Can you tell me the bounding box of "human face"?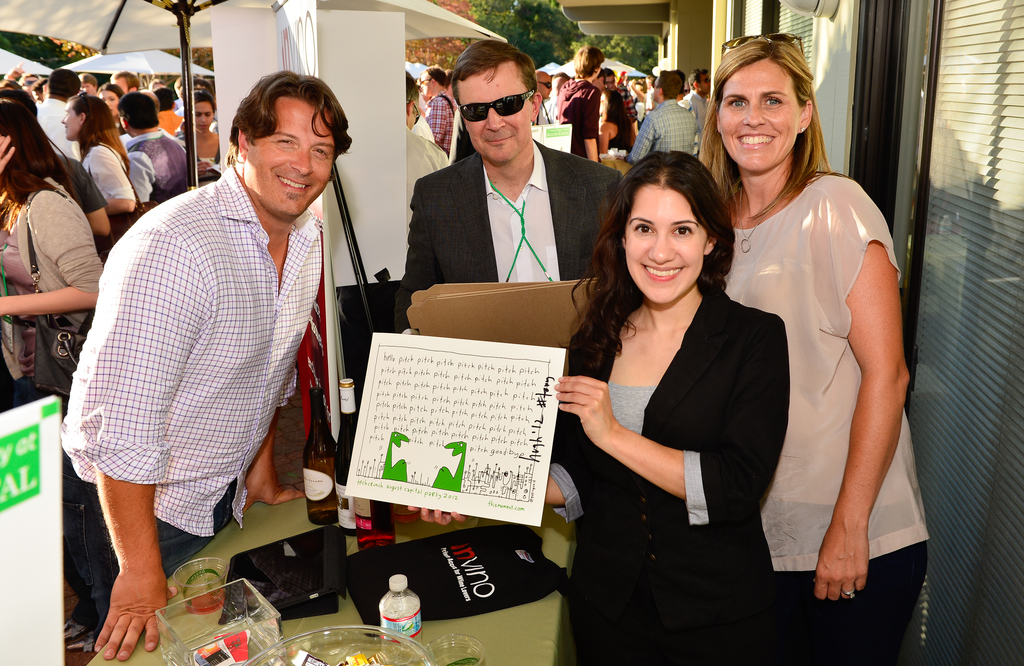
l=621, t=188, r=708, b=305.
